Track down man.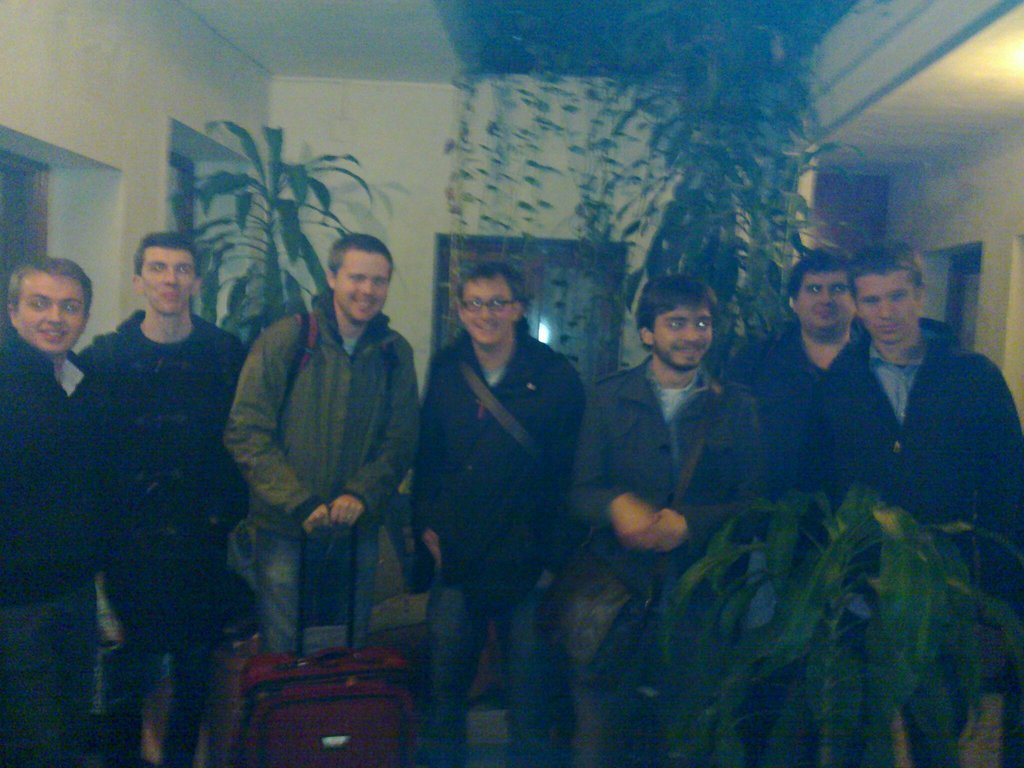
Tracked to (x1=568, y1=281, x2=757, y2=675).
